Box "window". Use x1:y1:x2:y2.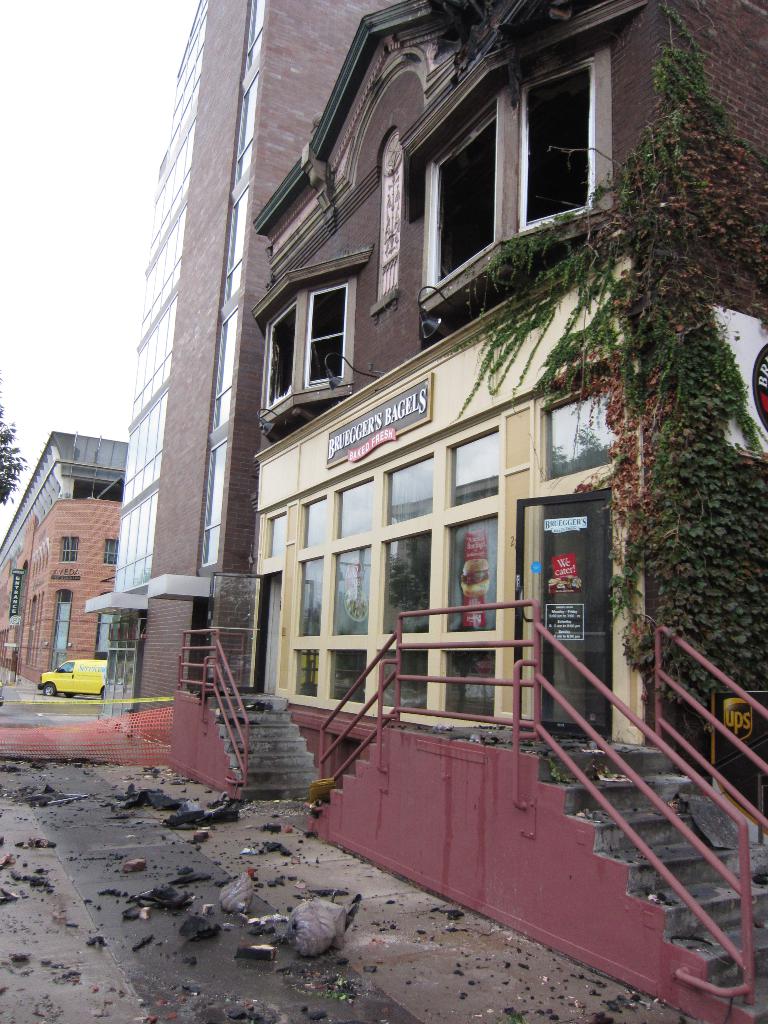
445:435:506:509.
